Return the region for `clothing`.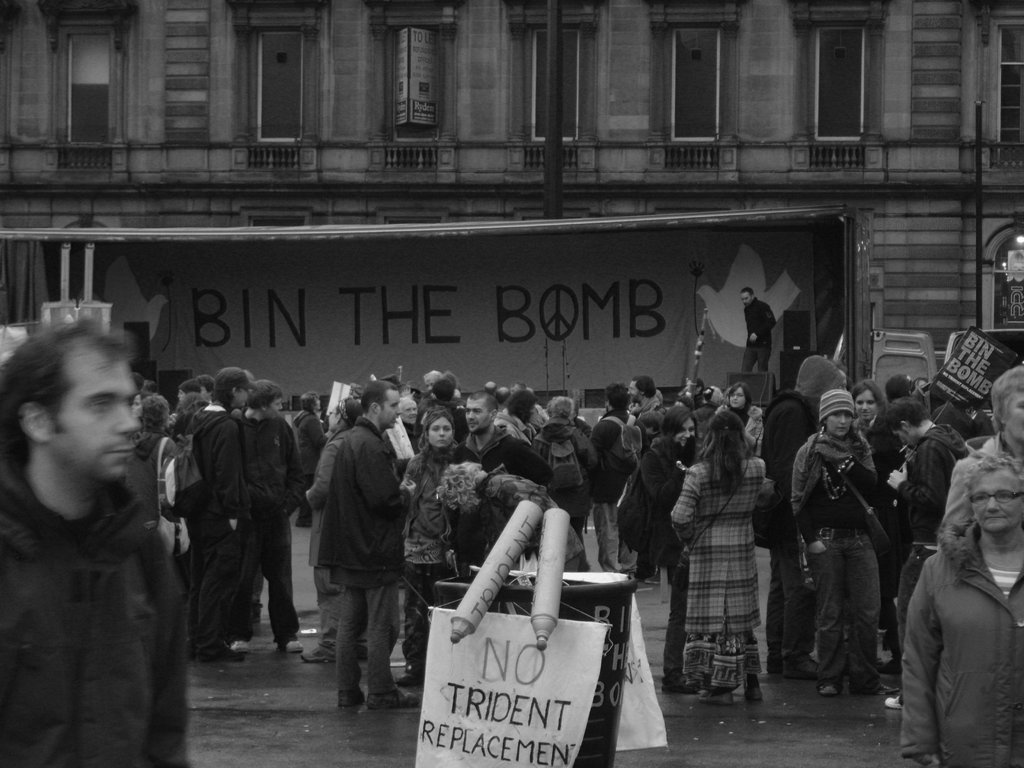
pyautogui.locateOnScreen(591, 413, 638, 573).
